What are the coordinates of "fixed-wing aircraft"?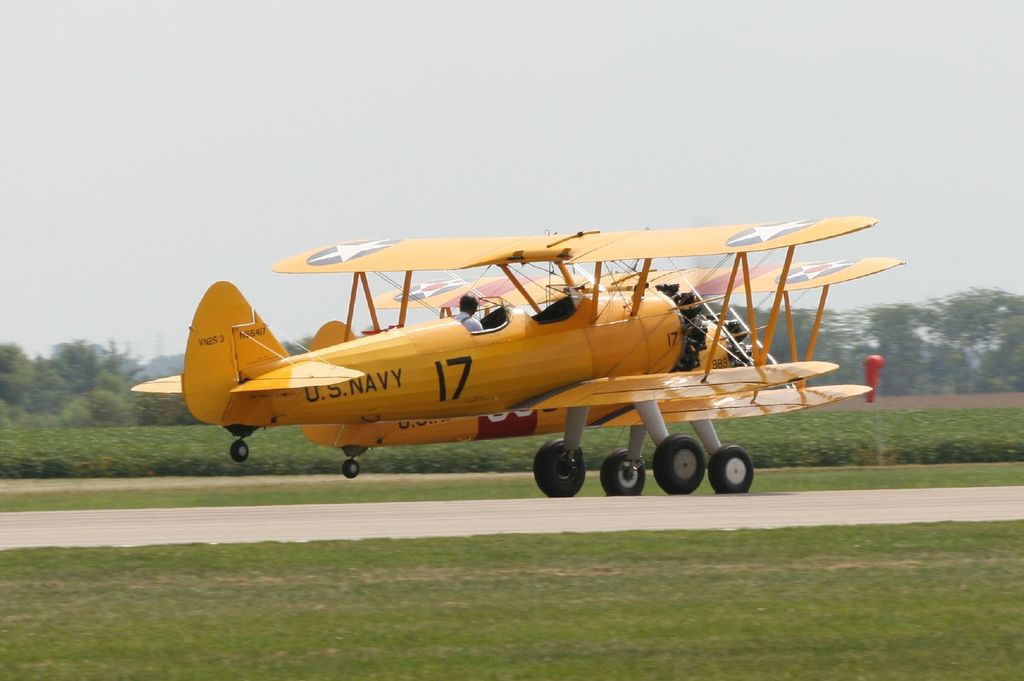
bbox=(132, 211, 902, 495).
